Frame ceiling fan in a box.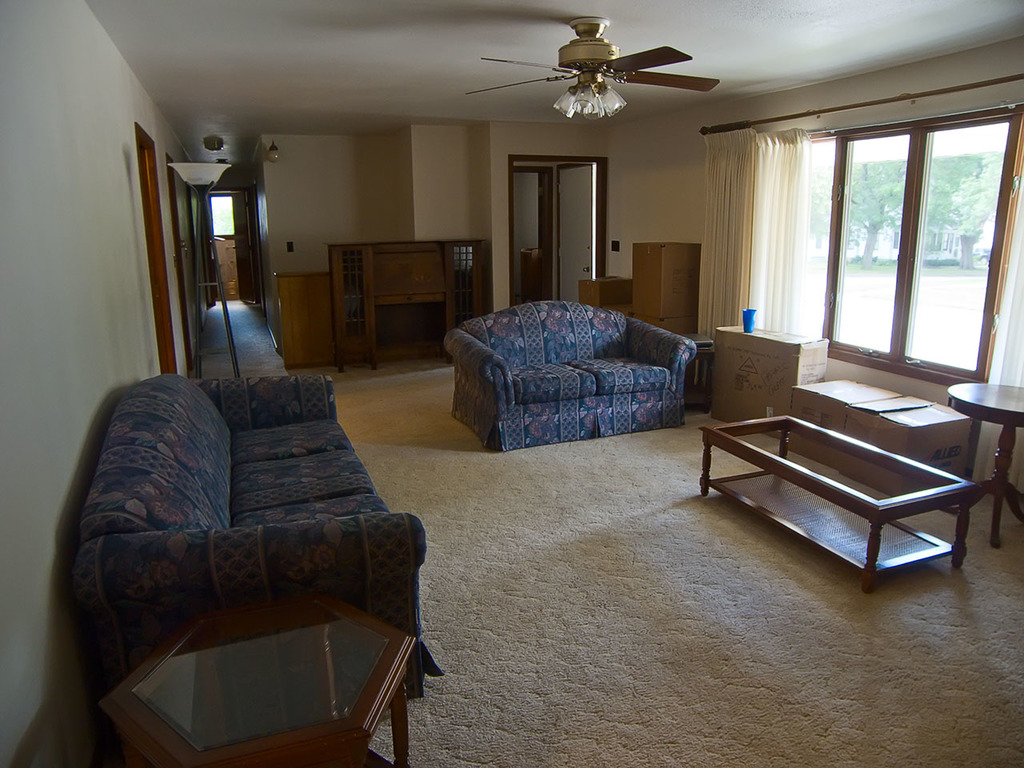
(447,15,738,138).
